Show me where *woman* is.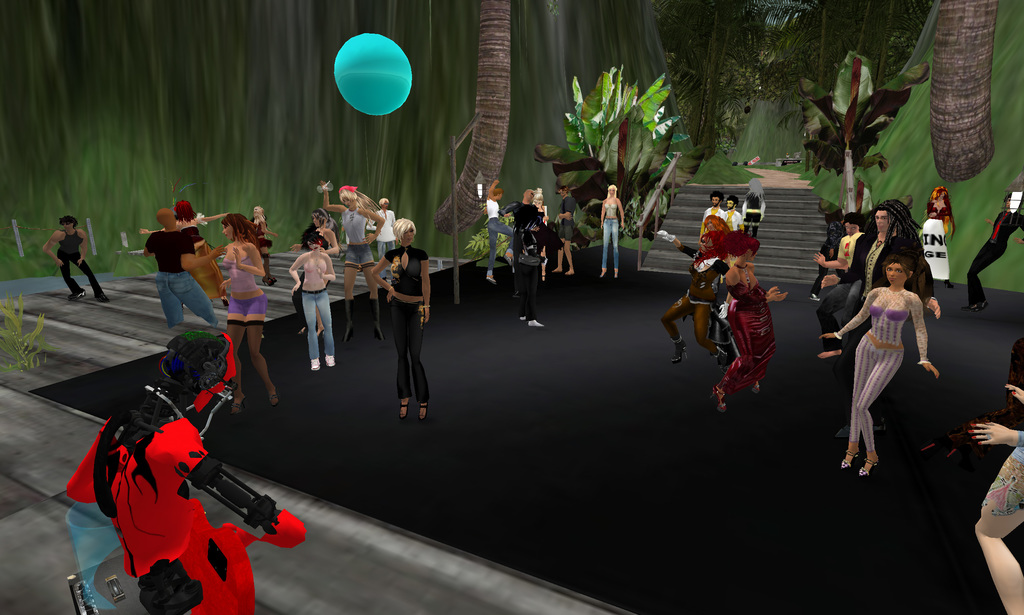
*woman* is at box=[925, 188, 954, 290].
